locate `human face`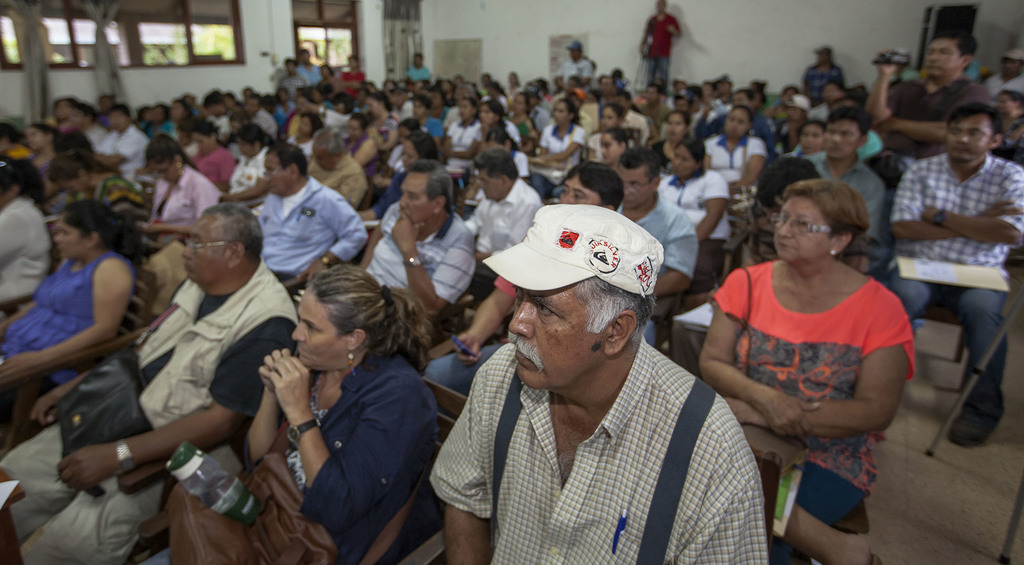
[291, 285, 348, 369]
